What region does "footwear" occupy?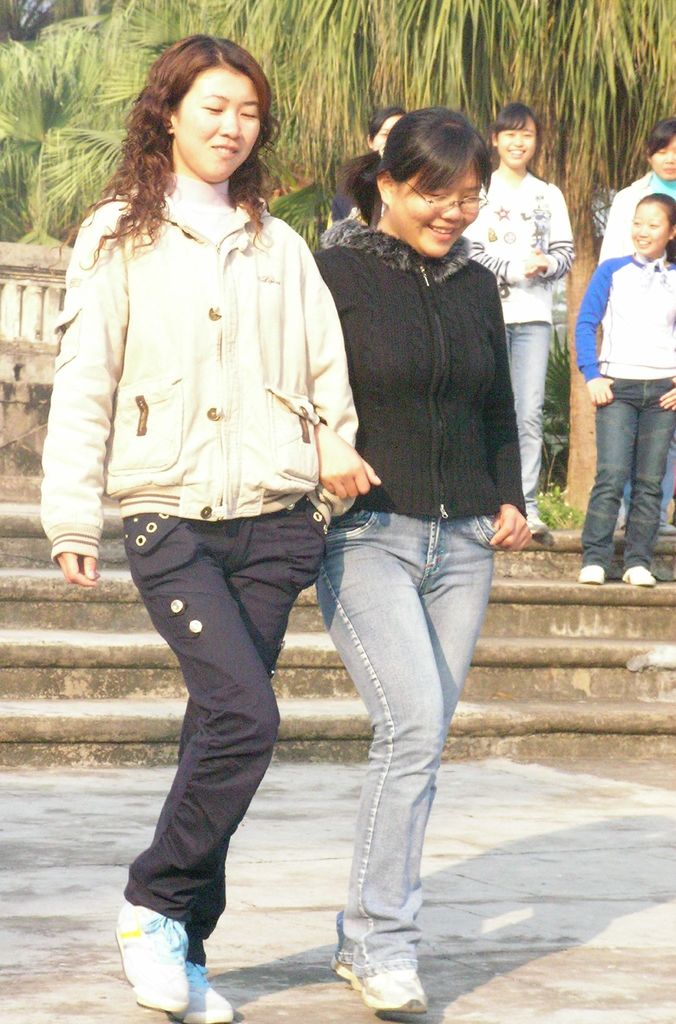
crop(622, 566, 655, 588).
